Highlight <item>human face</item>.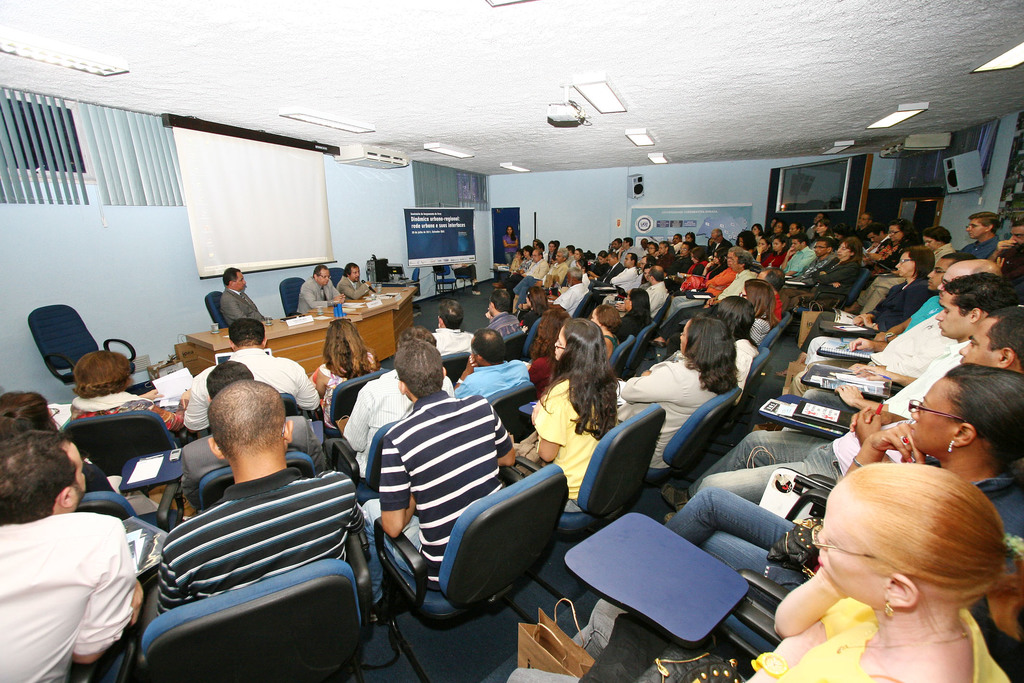
Highlighted region: 707/237/716/245.
